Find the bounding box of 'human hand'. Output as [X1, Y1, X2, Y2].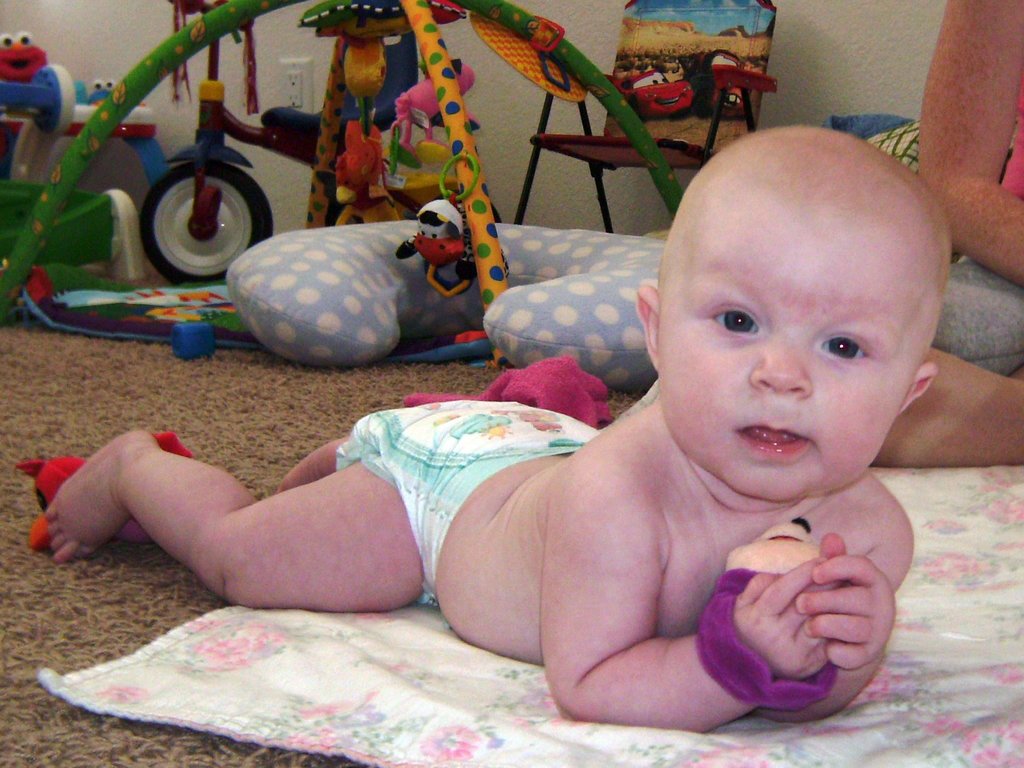
[726, 555, 852, 687].
